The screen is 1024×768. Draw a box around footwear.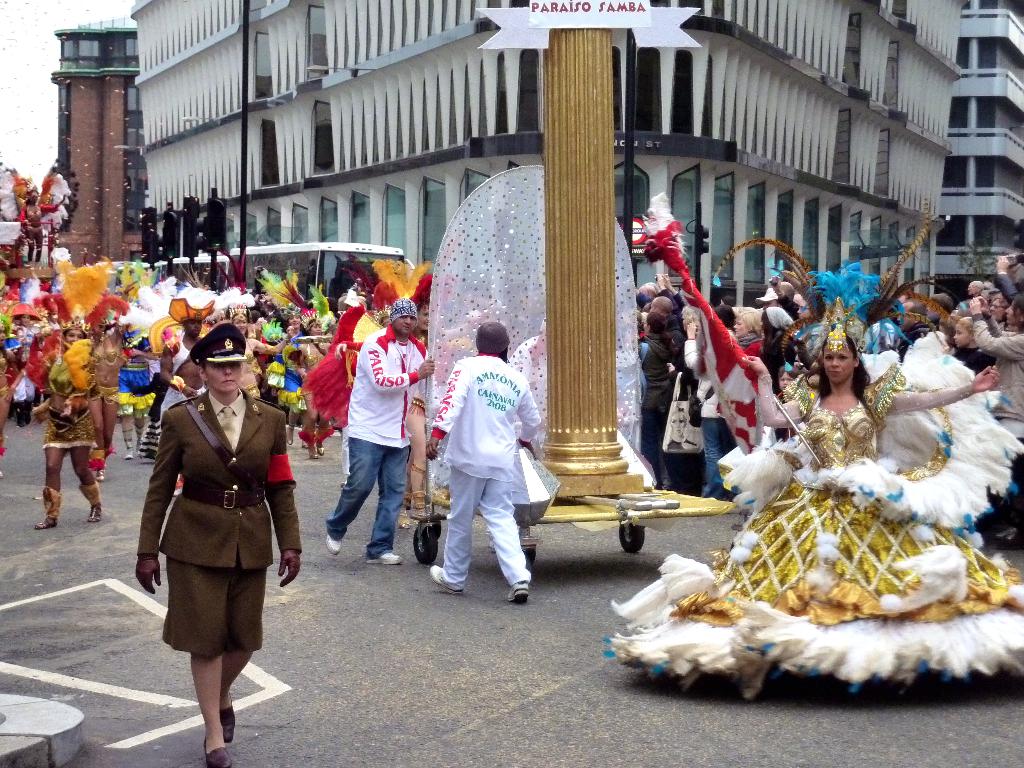
detection(365, 554, 404, 569).
